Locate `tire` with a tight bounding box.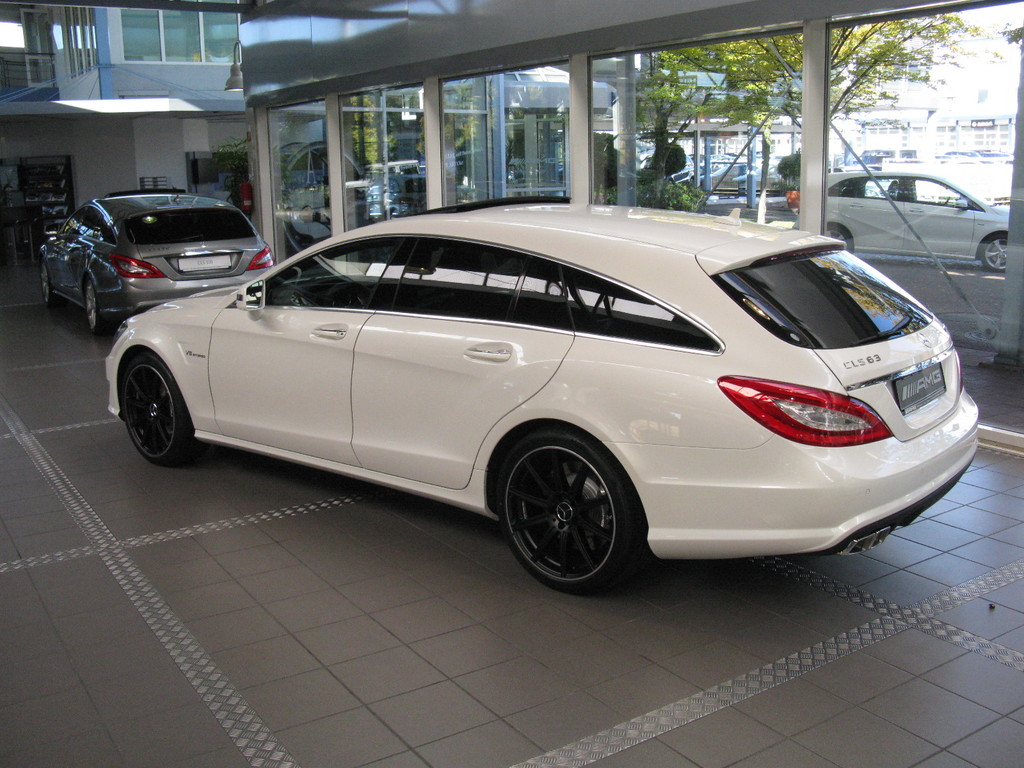
(83,276,99,337).
